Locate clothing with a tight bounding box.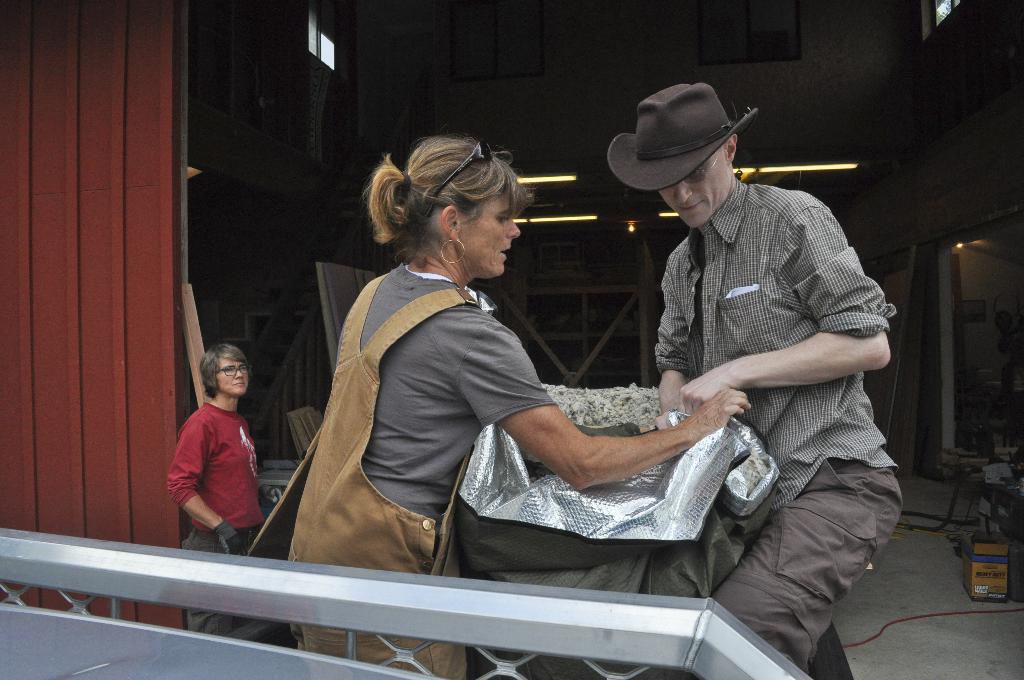
crop(285, 261, 557, 679).
